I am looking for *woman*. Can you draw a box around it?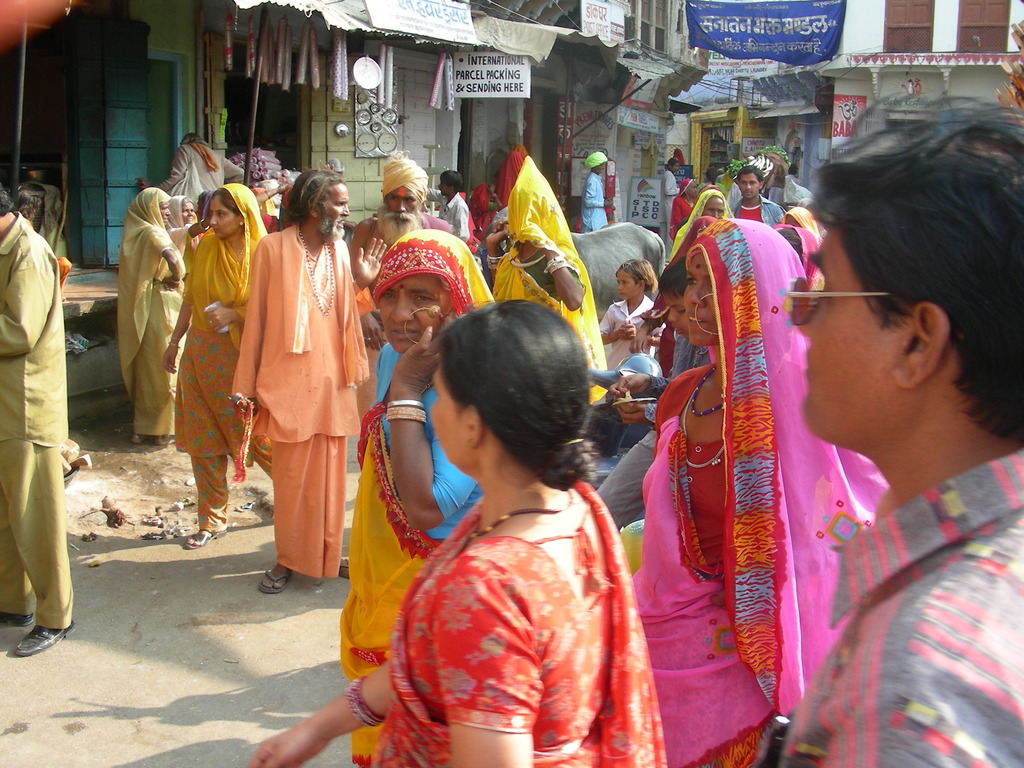
Sure, the bounding box is [343,227,487,767].
